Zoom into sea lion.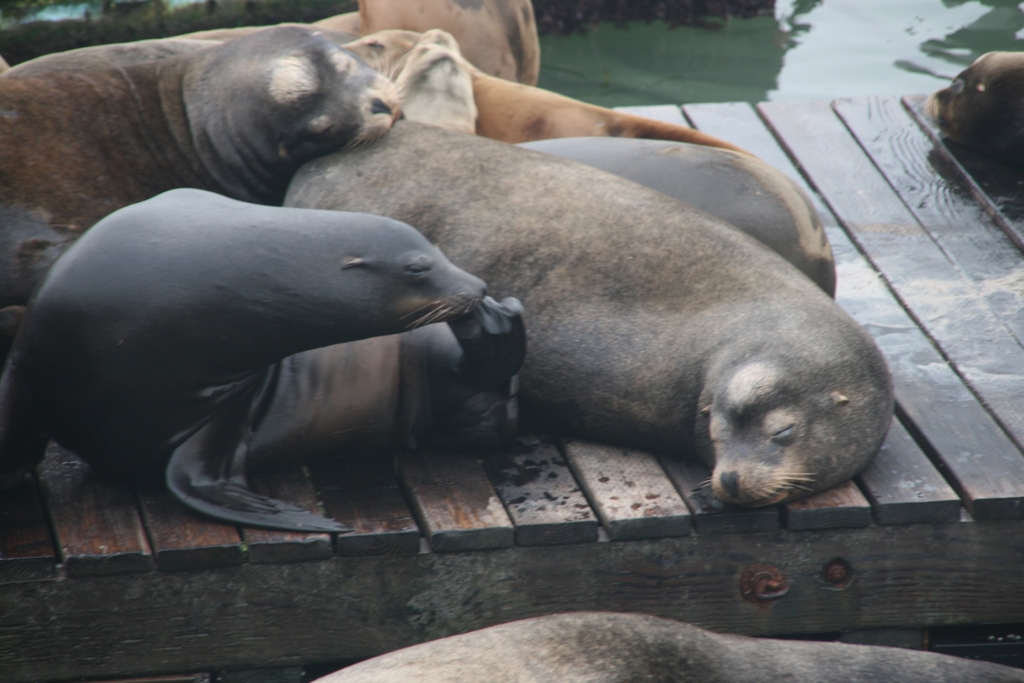
Zoom target: box(924, 50, 1023, 165).
